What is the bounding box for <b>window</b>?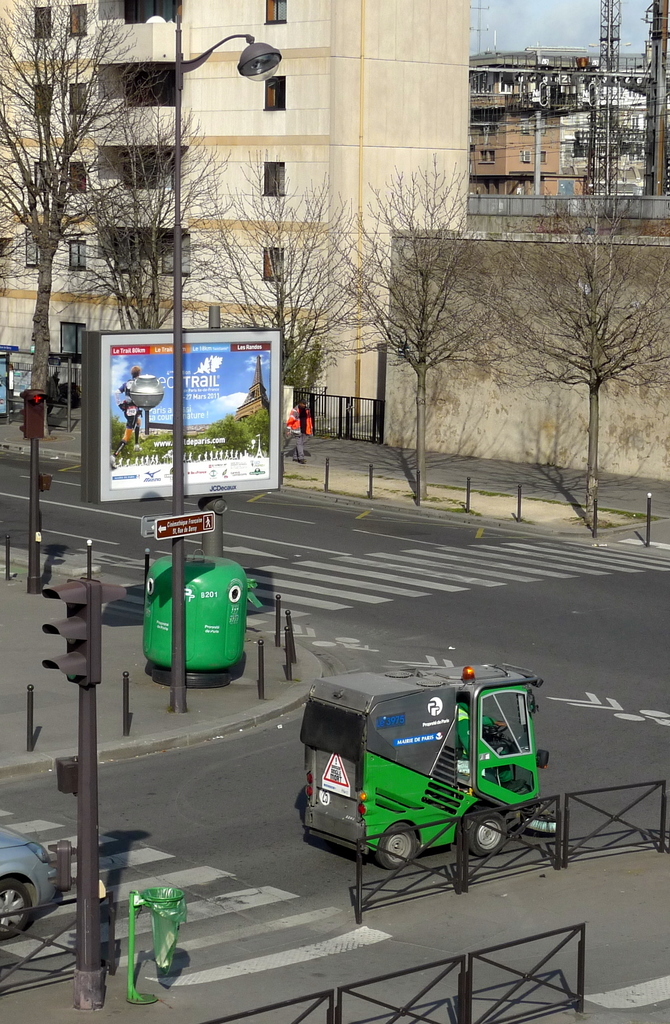
{"x1": 68, "y1": 1, "x2": 89, "y2": 38}.
